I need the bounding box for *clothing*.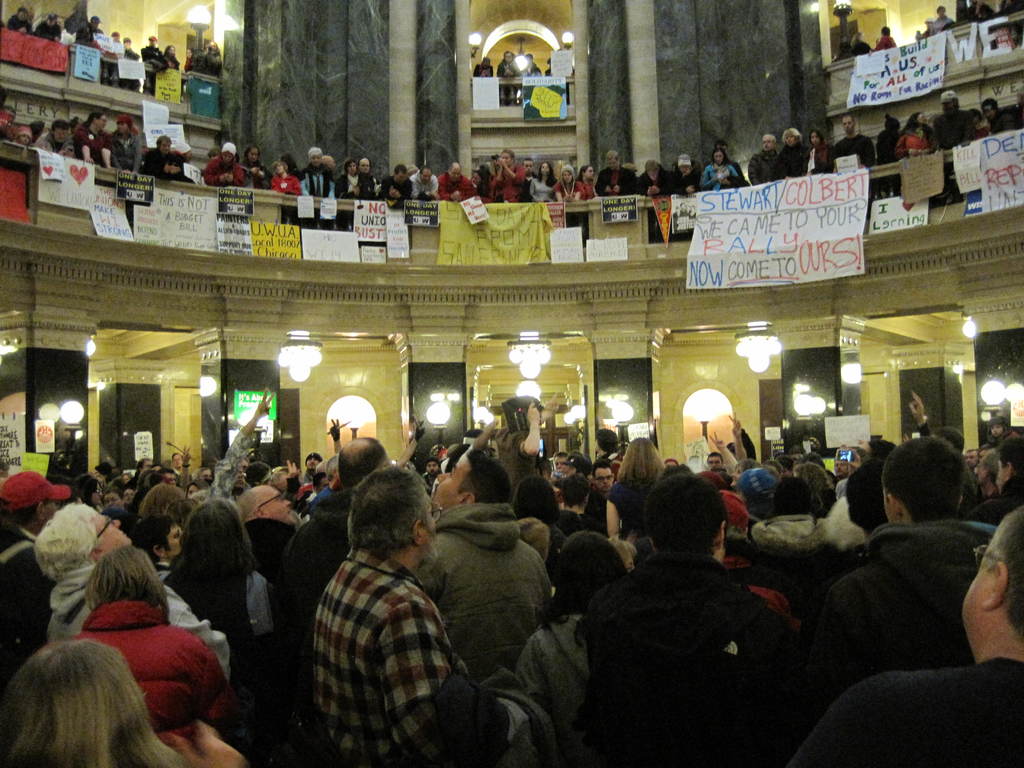
Here it is: x1=44 y1=564 x2=231 y2=676.
